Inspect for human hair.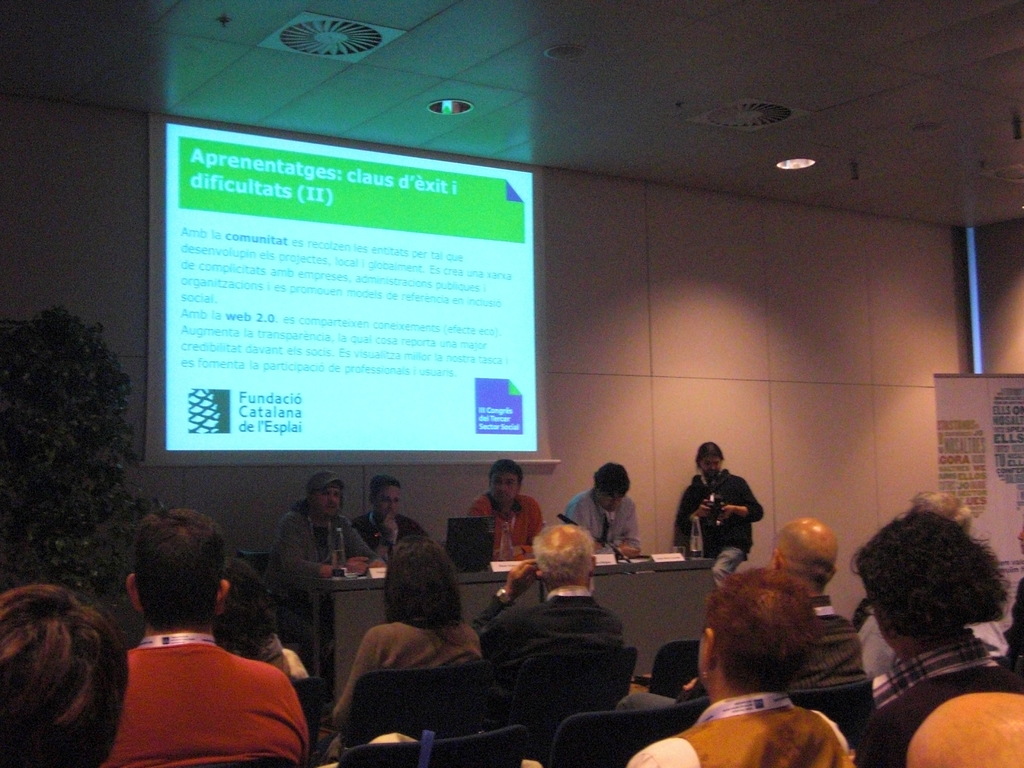
Inspection: l=129, t=504, r=229, b=631.
